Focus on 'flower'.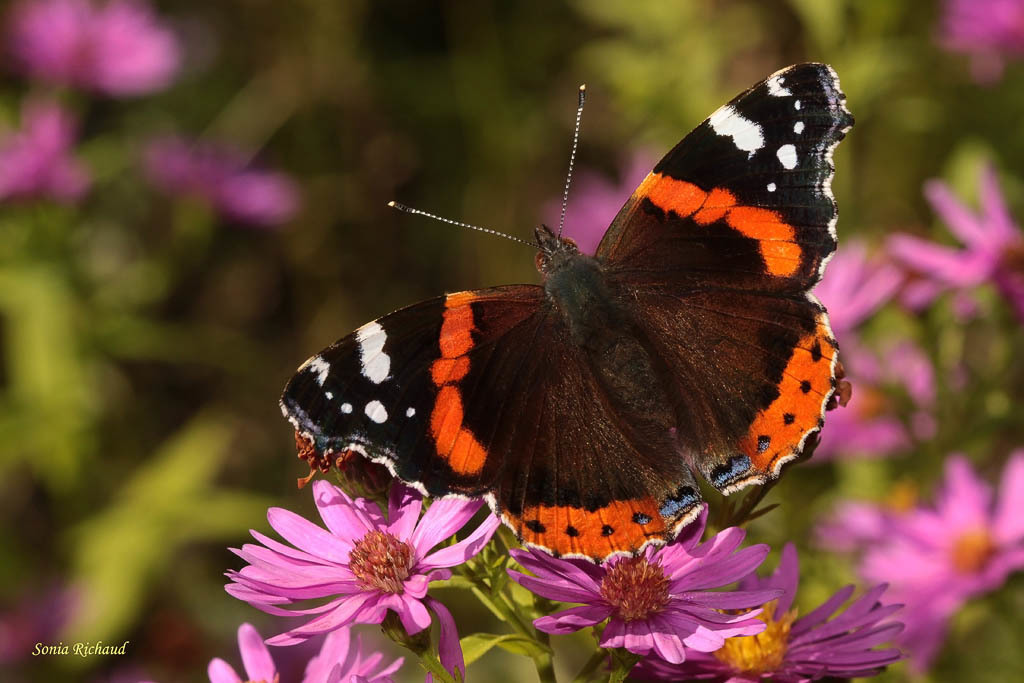
Focused at {"left": 506, "top": 510, "right": 795, "bottom": 663}.
